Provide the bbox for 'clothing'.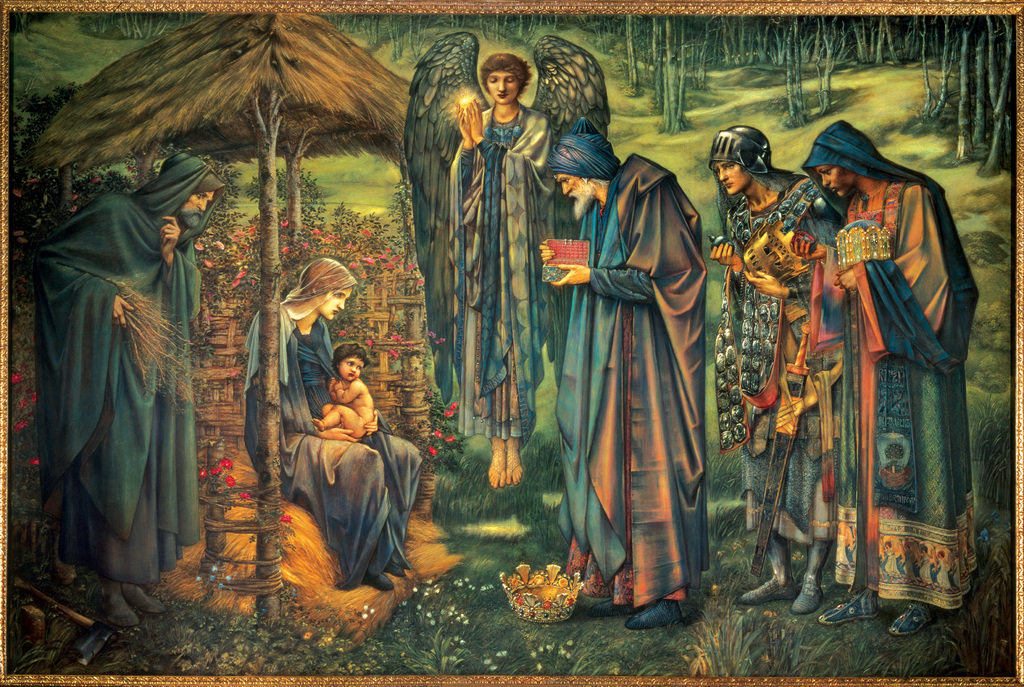
[832, 175, 982, 609].
